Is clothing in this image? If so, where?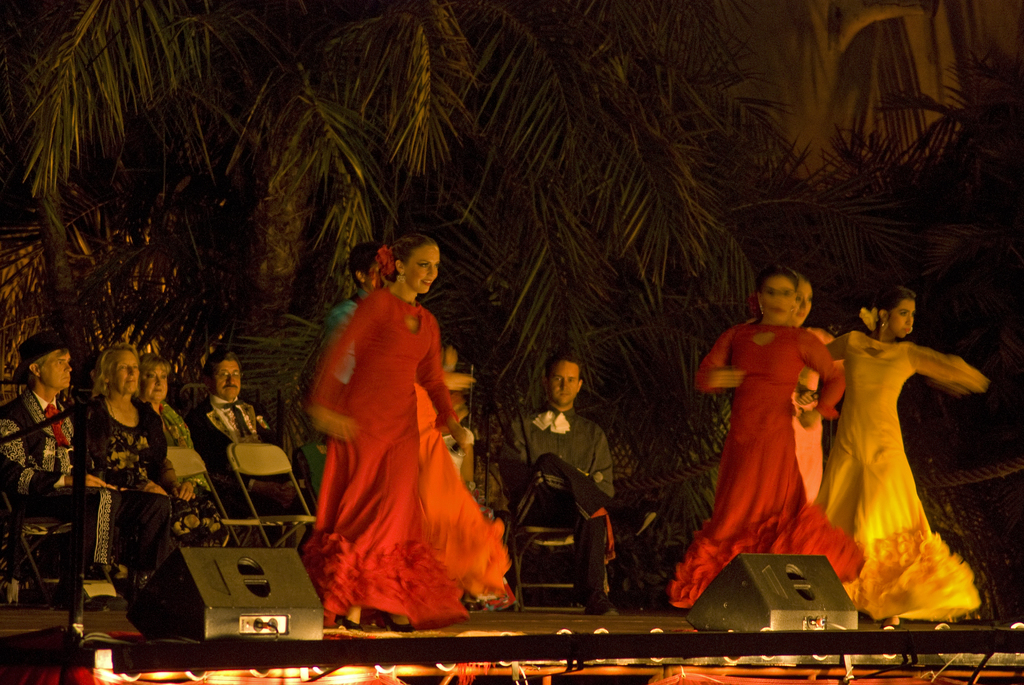
Yes, at <bbox>0, 382, 173, 579</bbox>.
